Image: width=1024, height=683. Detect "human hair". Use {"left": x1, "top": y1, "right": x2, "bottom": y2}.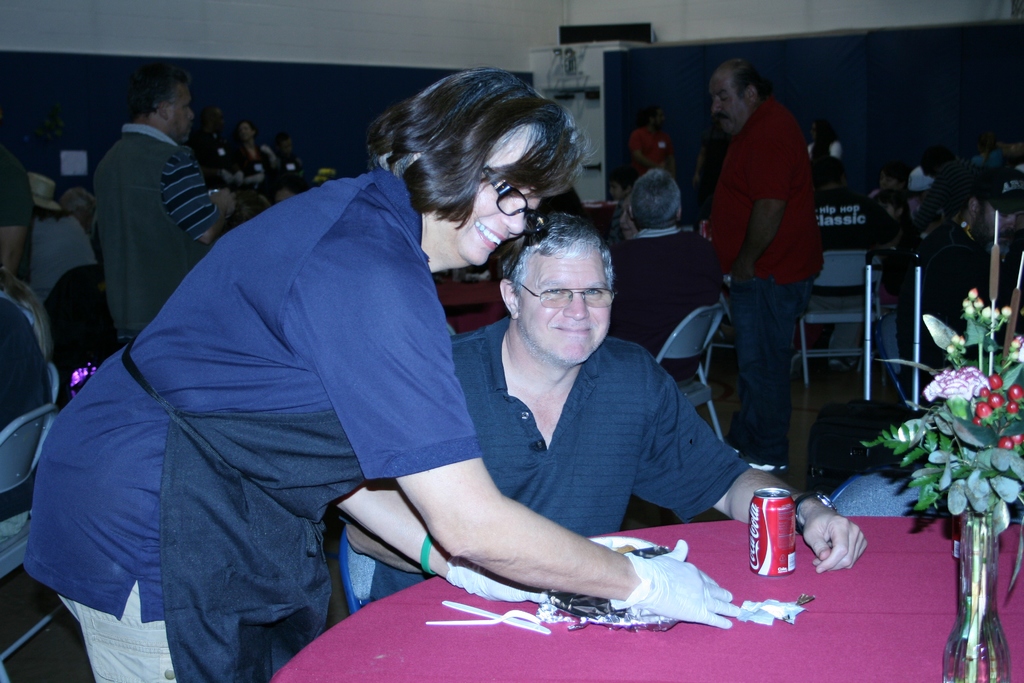
{"left": 127, "top": 64, "right": 189, "bottom": 118}.
